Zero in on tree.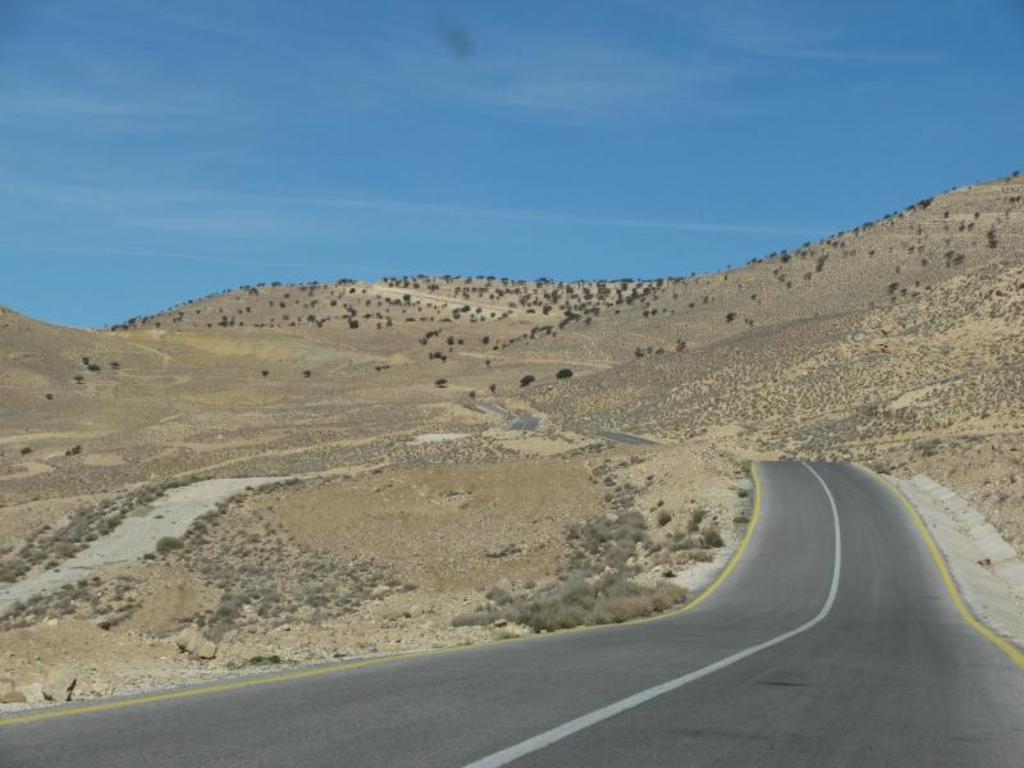
Zeroed in: BBox(723, 311, 731, 321).
